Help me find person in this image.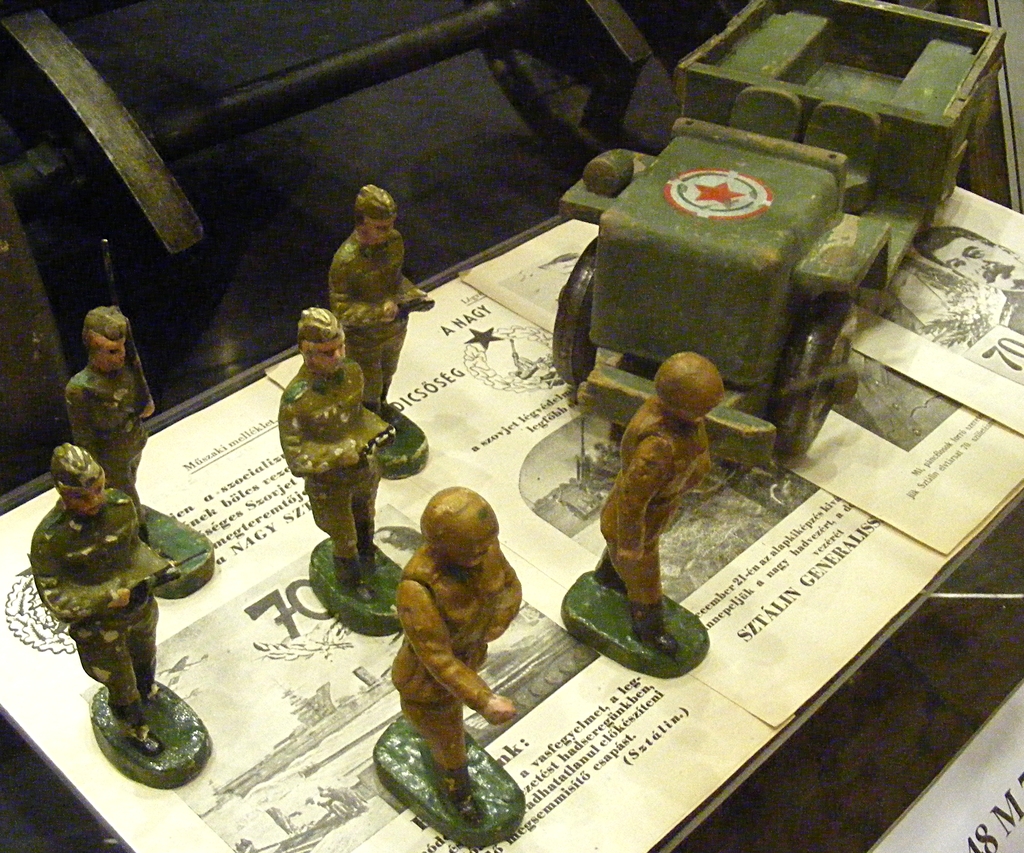
Found it: pyautogui.locateOnScreen(275, 303, 402, 590).
